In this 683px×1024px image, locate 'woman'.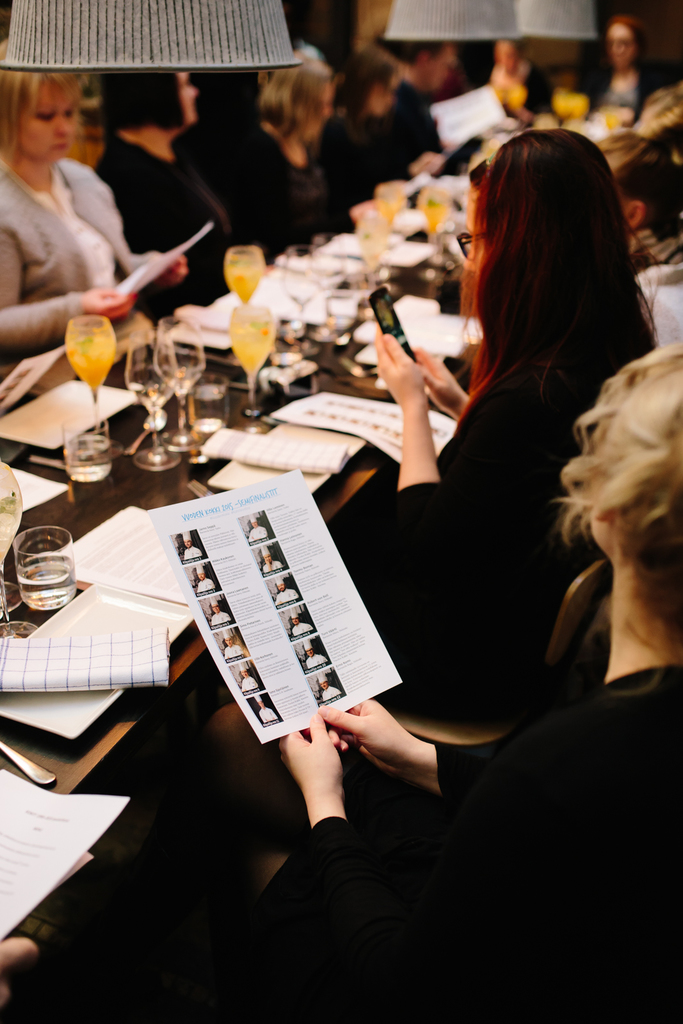
Bounding box: 581:131:682:344.
